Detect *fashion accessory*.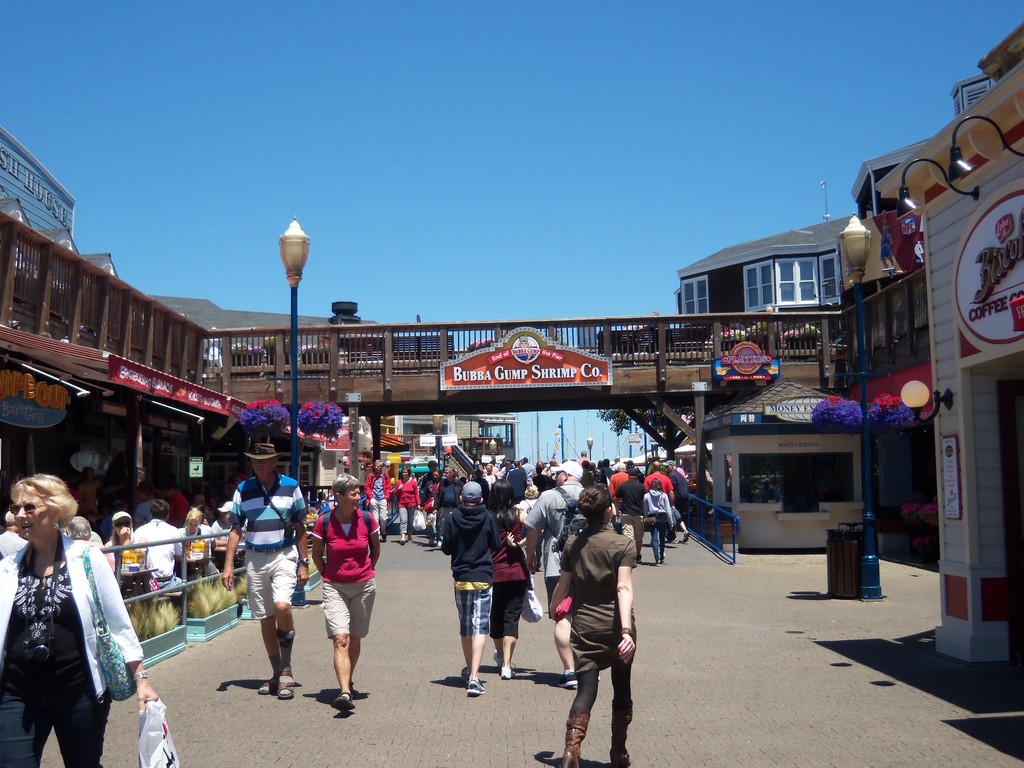
Detected at bbox(641, 493, 664, 527).
